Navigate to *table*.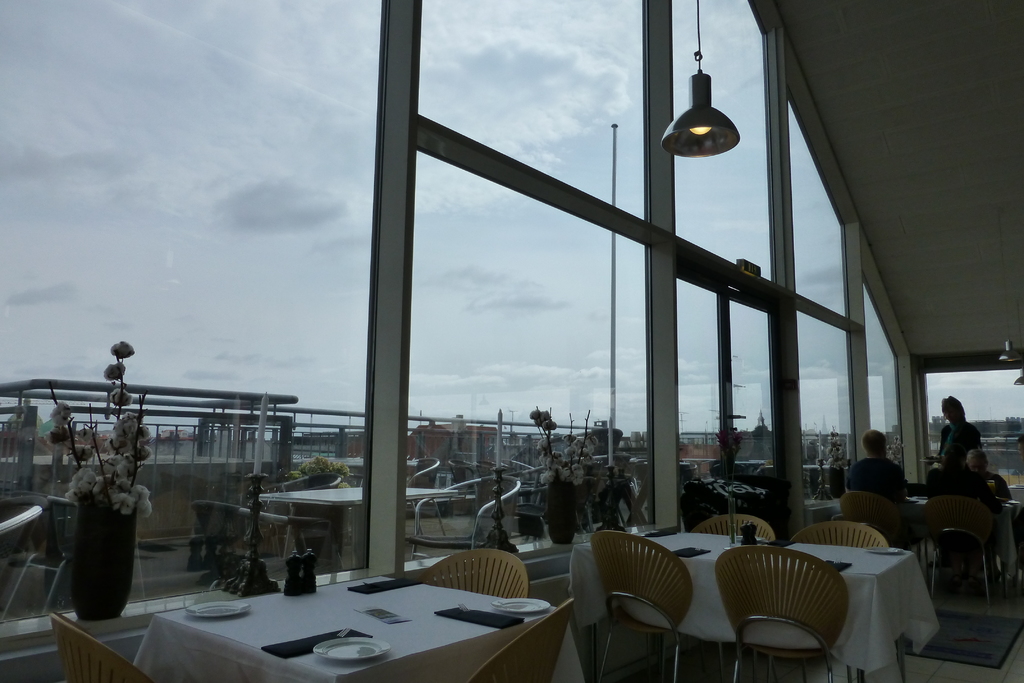
Navigation target: l=564, t=522, r=950, b=682.
